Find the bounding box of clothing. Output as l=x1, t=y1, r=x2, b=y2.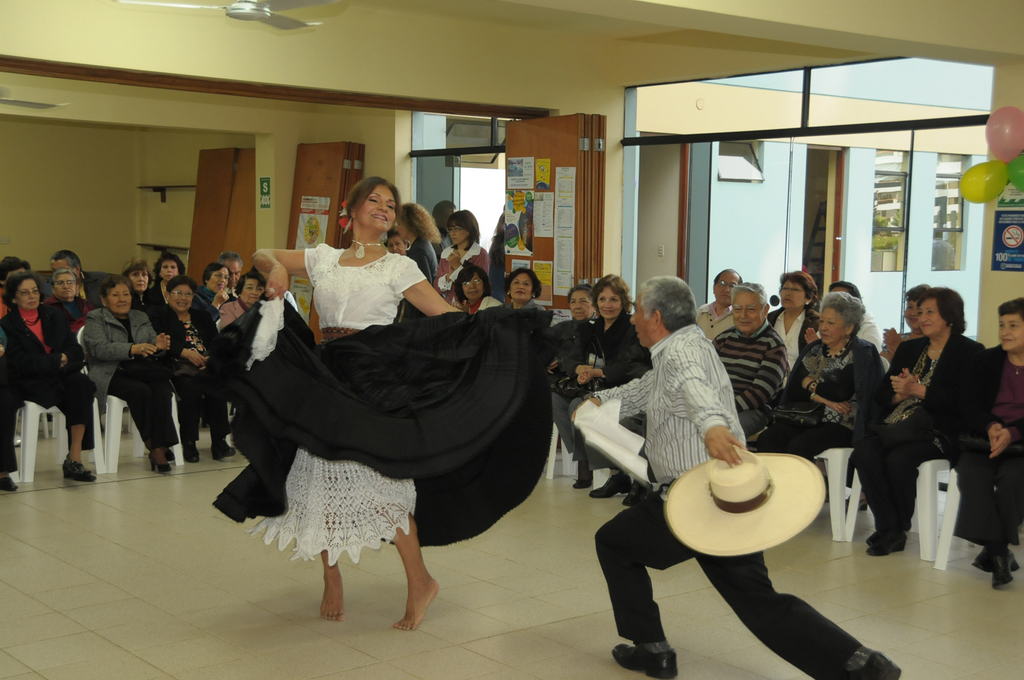
l=637, t=326, r=745, b=499.
